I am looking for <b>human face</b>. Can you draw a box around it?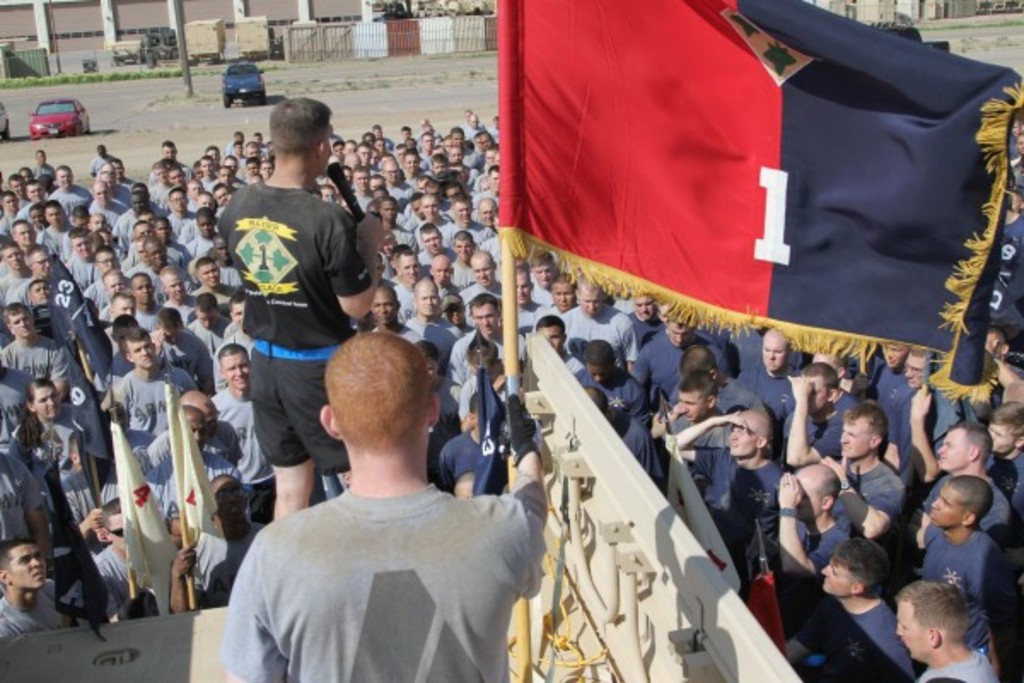
Sure, the bounding box is 200, 258, 227, 294.
